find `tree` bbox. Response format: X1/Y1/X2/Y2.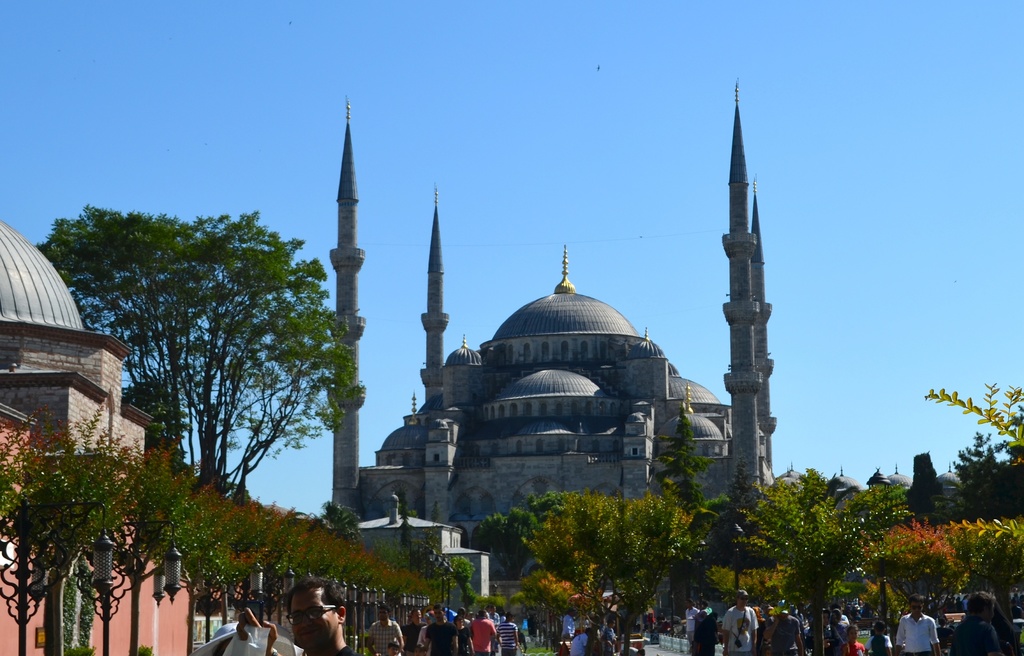
321/497/364/545.
